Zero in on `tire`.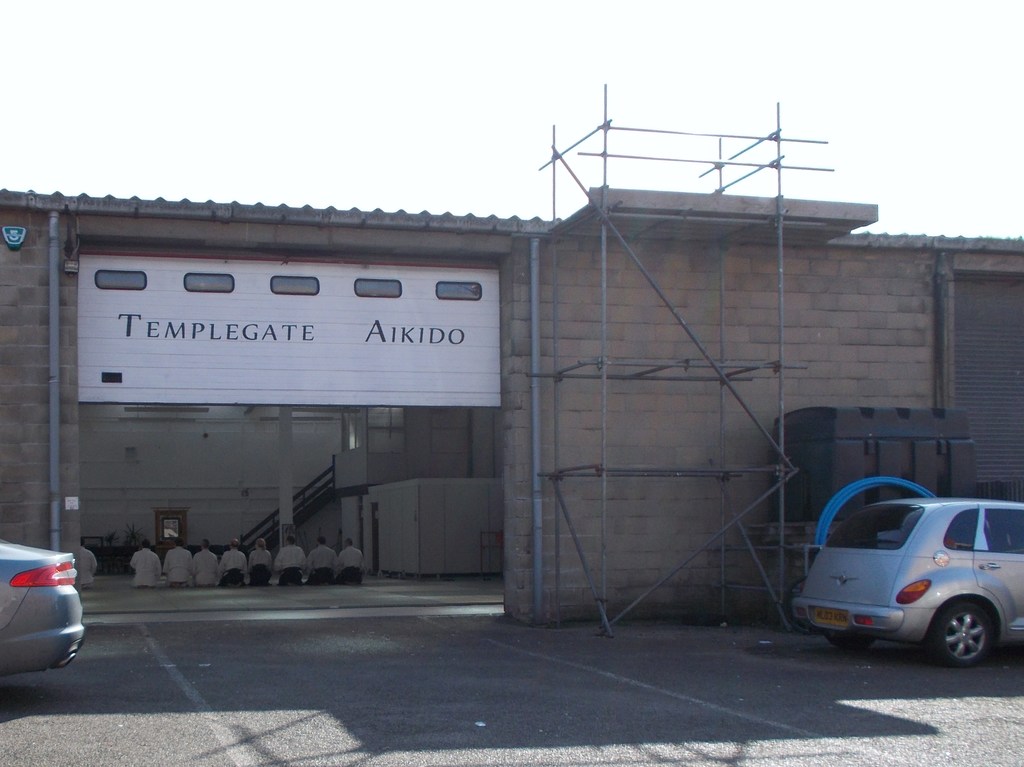
Zeroed in: (left=934, top=597, right=1004, bottom=677).
